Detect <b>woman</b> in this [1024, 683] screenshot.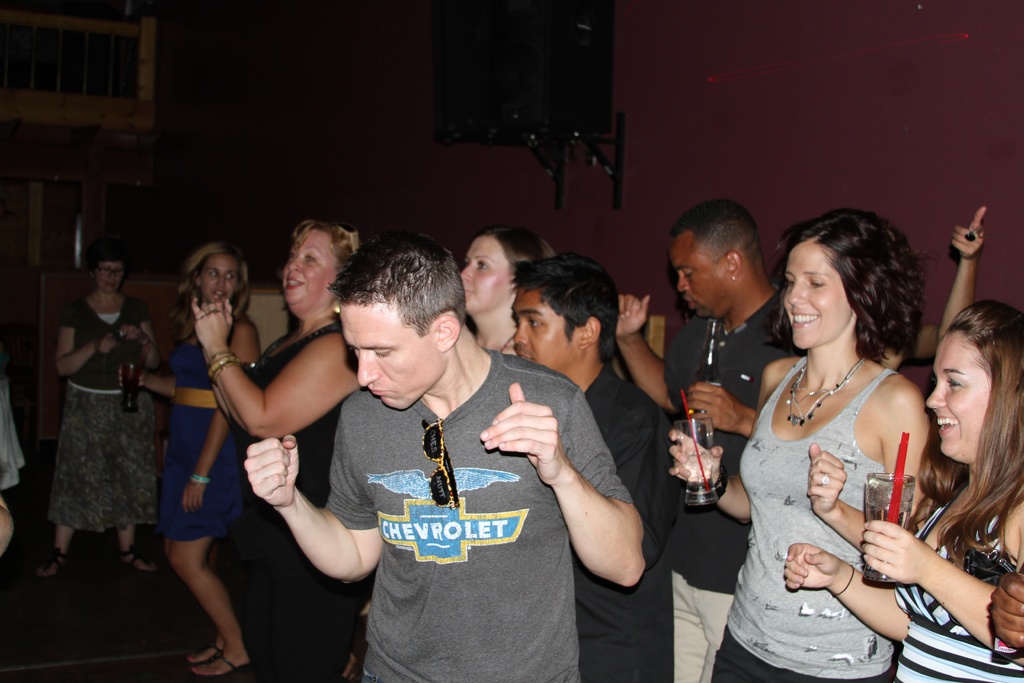
Detection: 130/242/275/682.
